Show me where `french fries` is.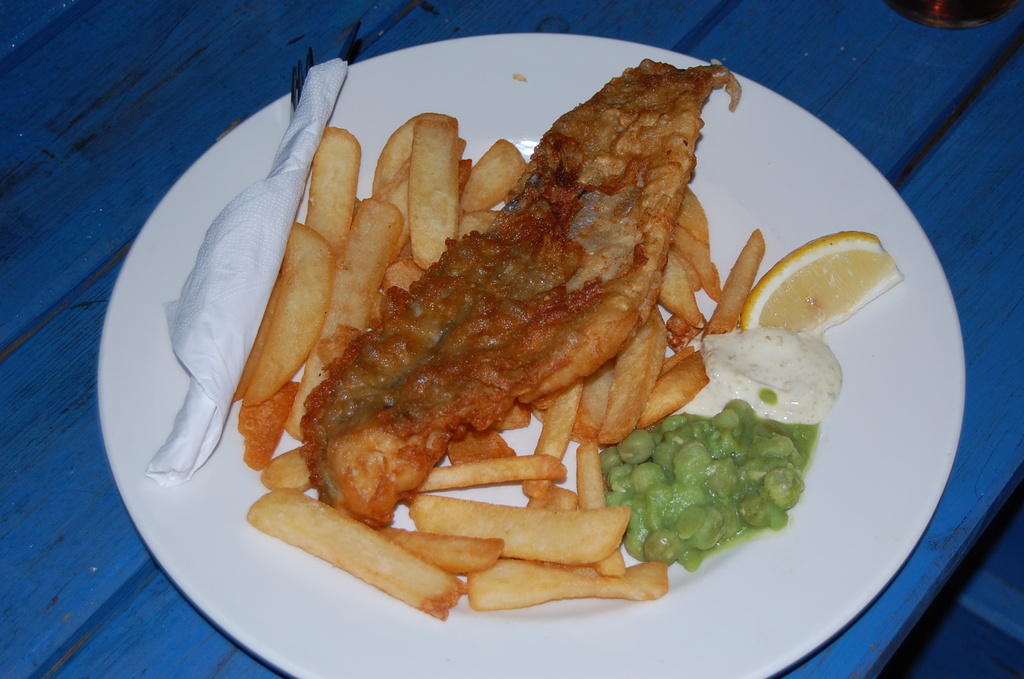
`french fries` is at [x1=245, y1=491, x2=453, y2=623].
